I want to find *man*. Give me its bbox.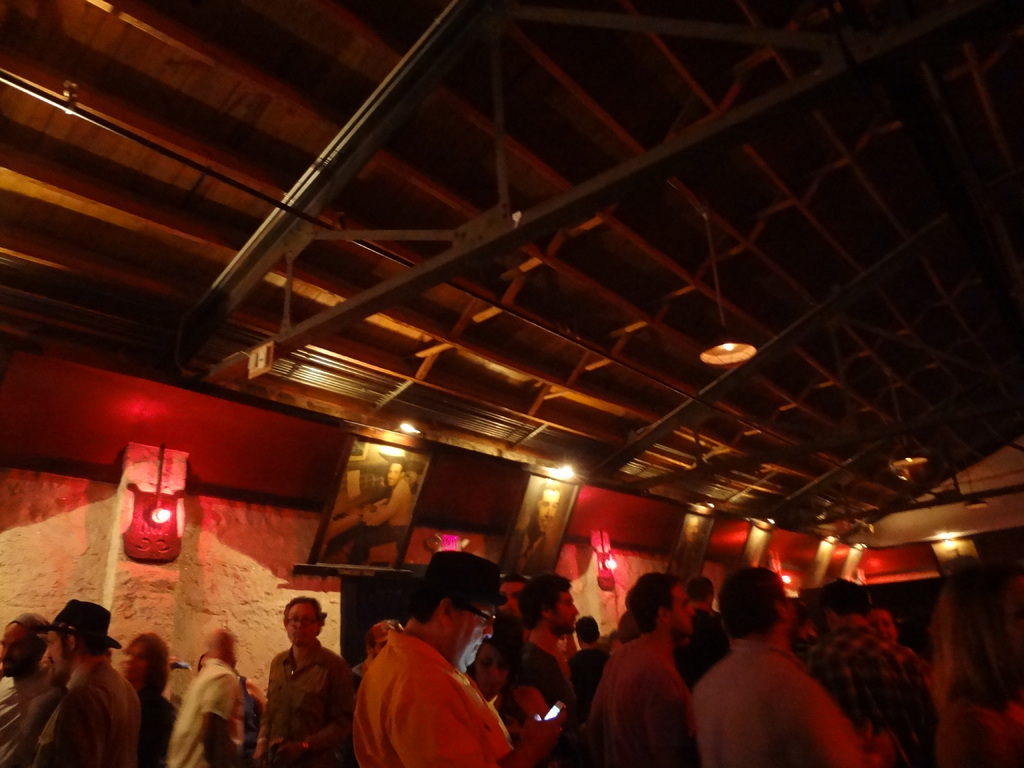
x1=573 y1=621 x2=619 y2=712.
